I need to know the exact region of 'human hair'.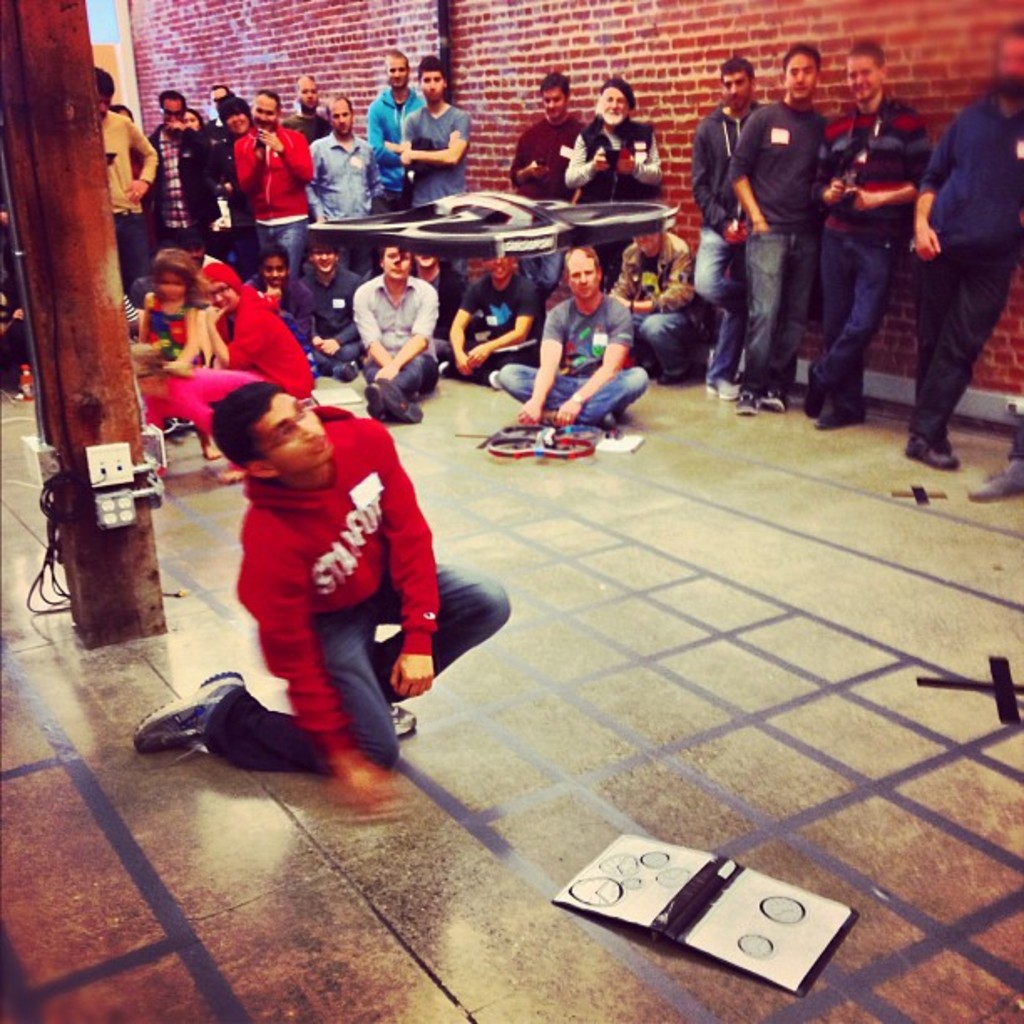
Region: [x1=207, y1=85, x2=231, y2=97].
